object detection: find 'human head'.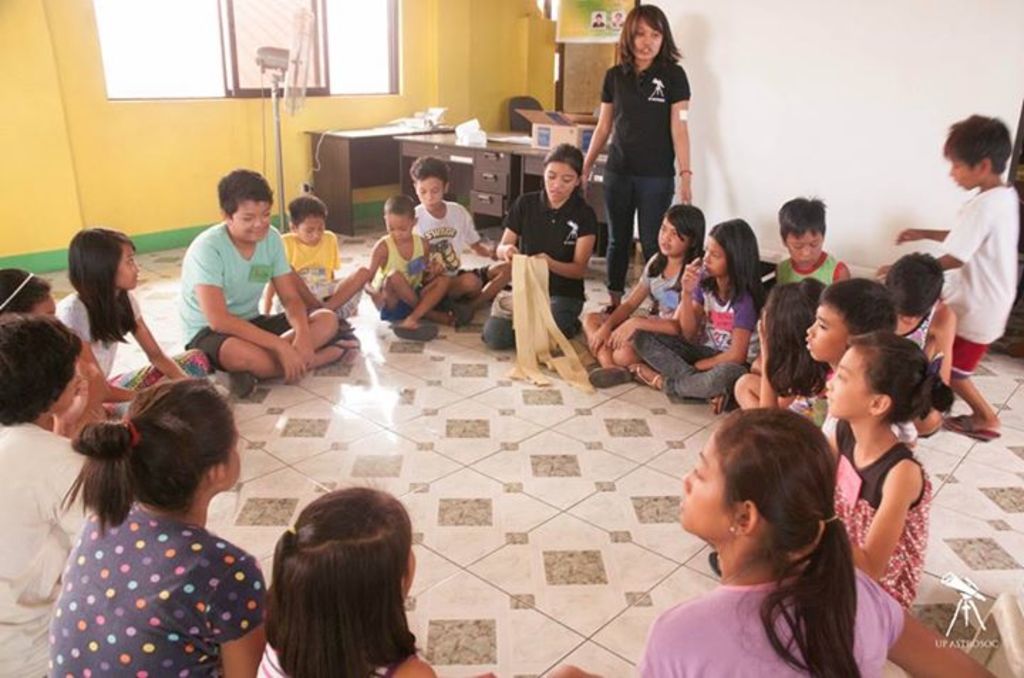
detection(67, 226, 141, 290).
